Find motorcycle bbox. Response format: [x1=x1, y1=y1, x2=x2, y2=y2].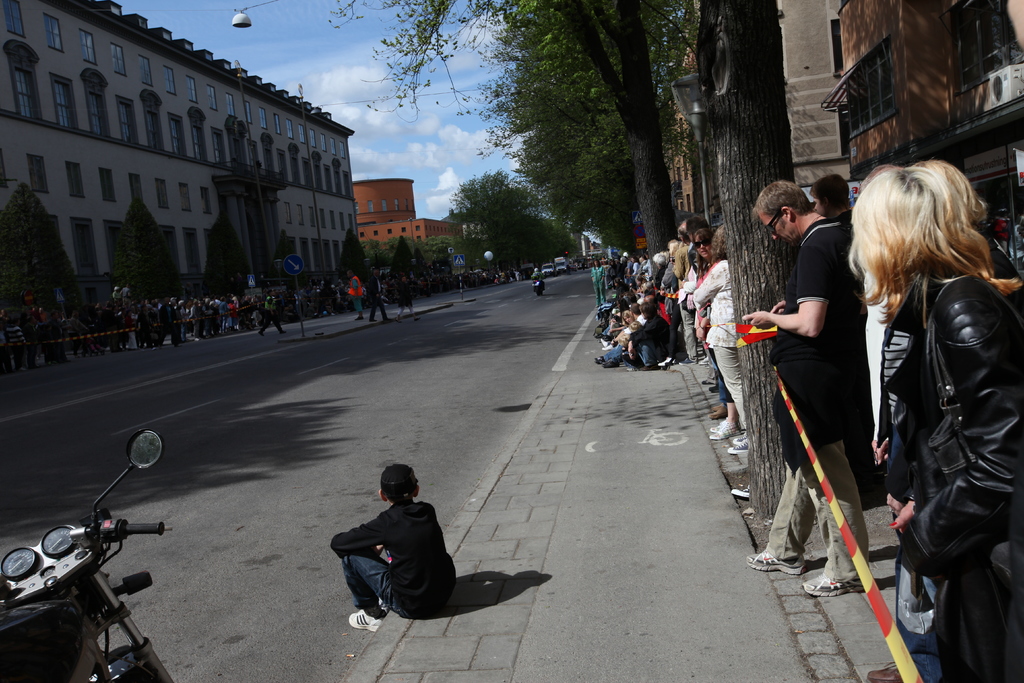
[x1=533, y1=278, x2=543, y2=298].
